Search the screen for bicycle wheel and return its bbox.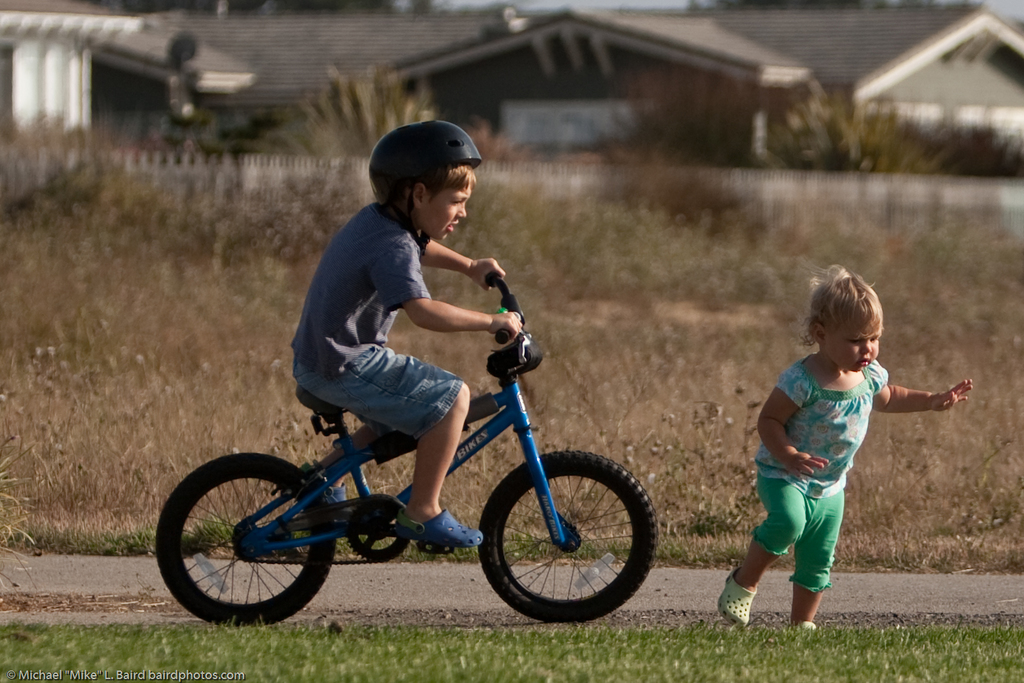
Found: 148, 456, 357, 635.
